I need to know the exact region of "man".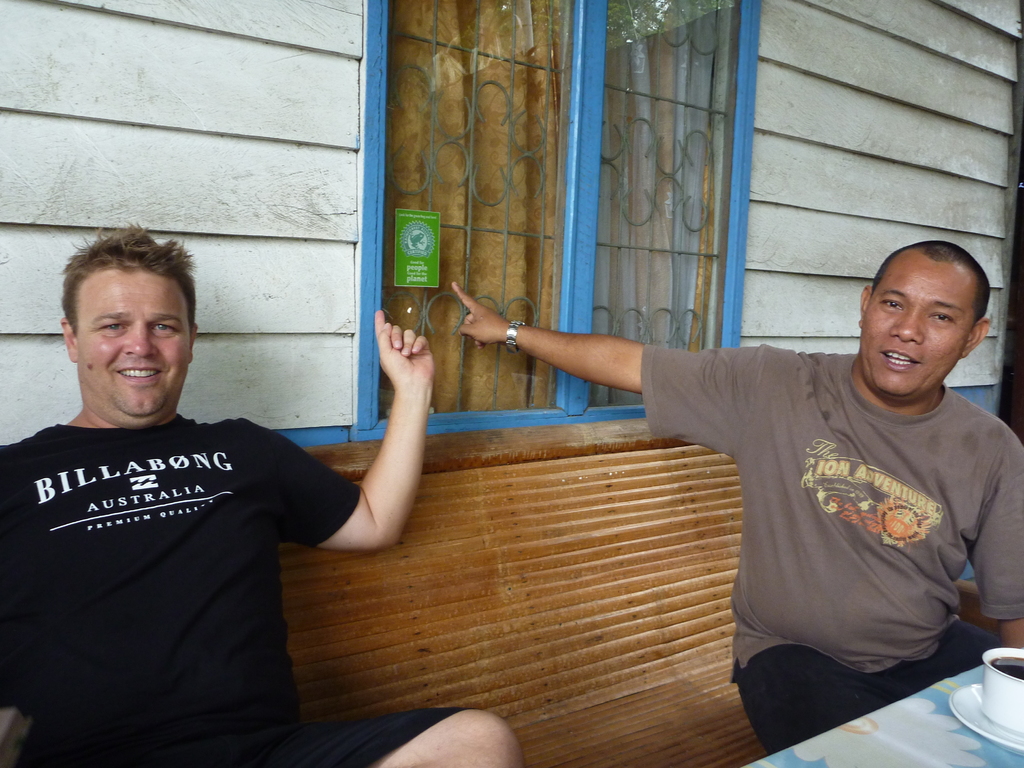
Region: box=[0, 212, 529, 767].
